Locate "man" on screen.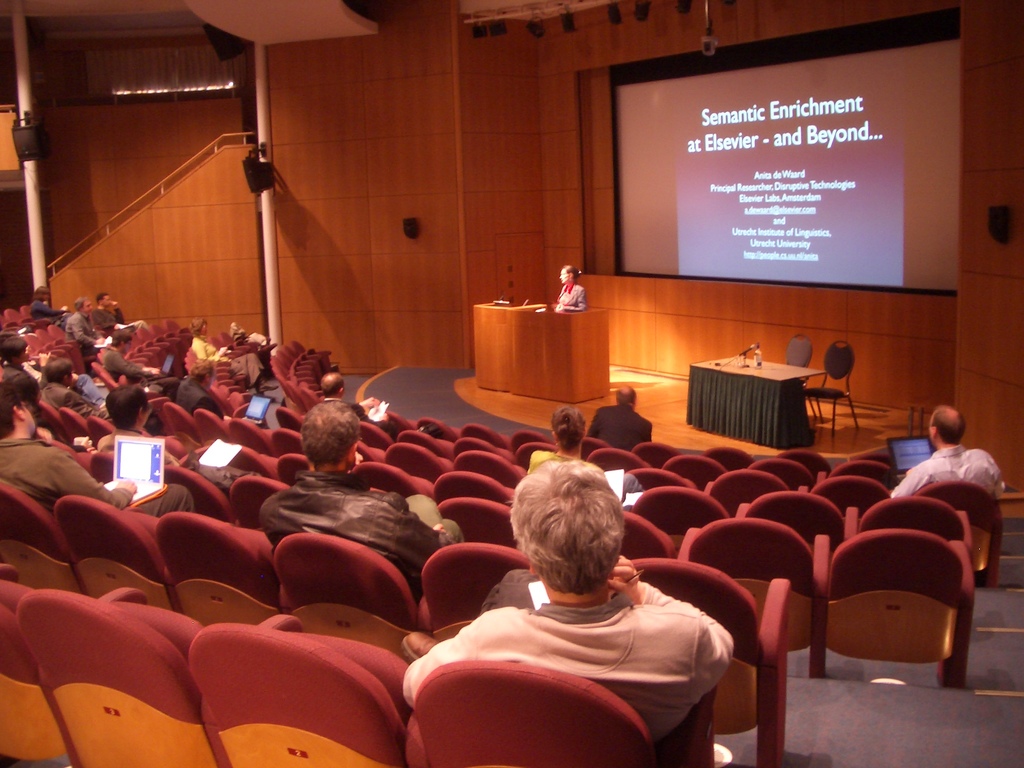
On screen at <bbox>260, 400, 462, 596</bbox>.
